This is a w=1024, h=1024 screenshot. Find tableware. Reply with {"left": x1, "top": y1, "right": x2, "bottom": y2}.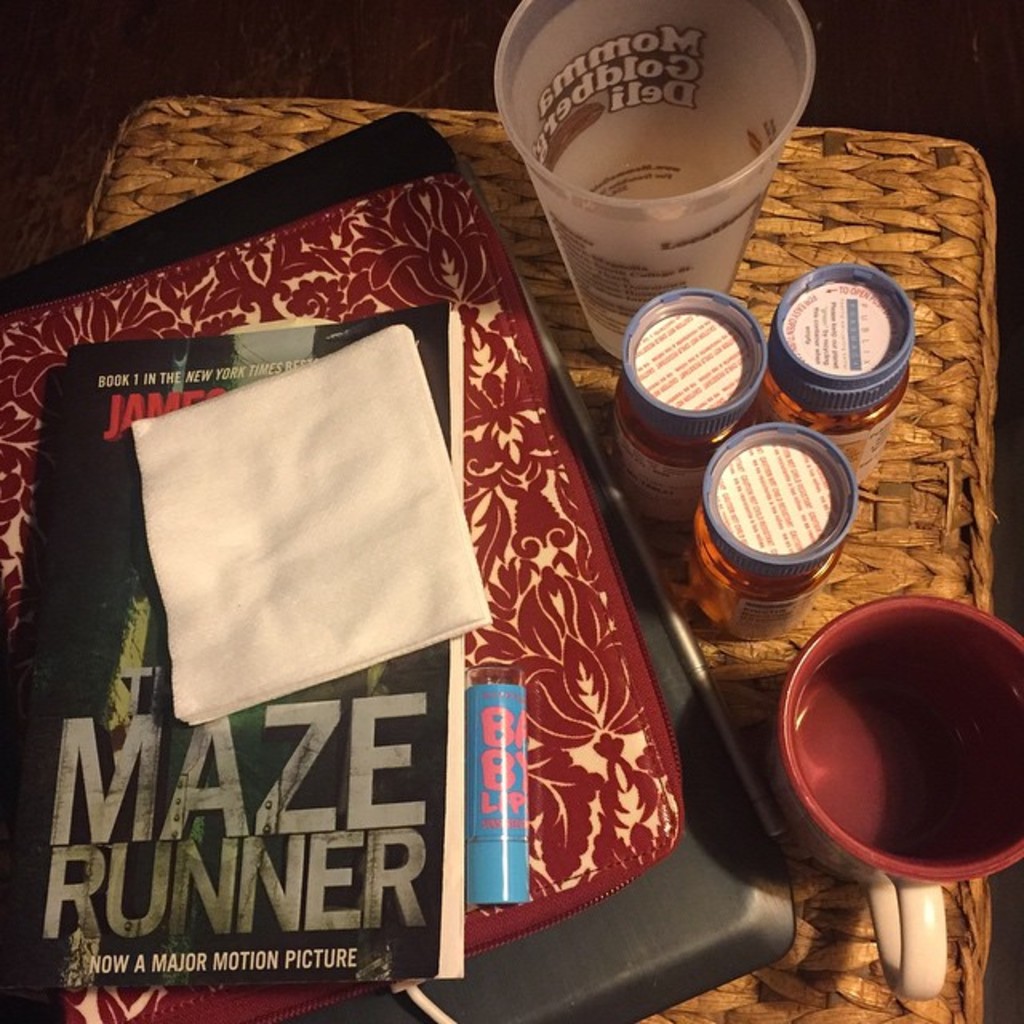
{"left": 762, "top": 595, "right": 1022, "bottom": 1006}.
